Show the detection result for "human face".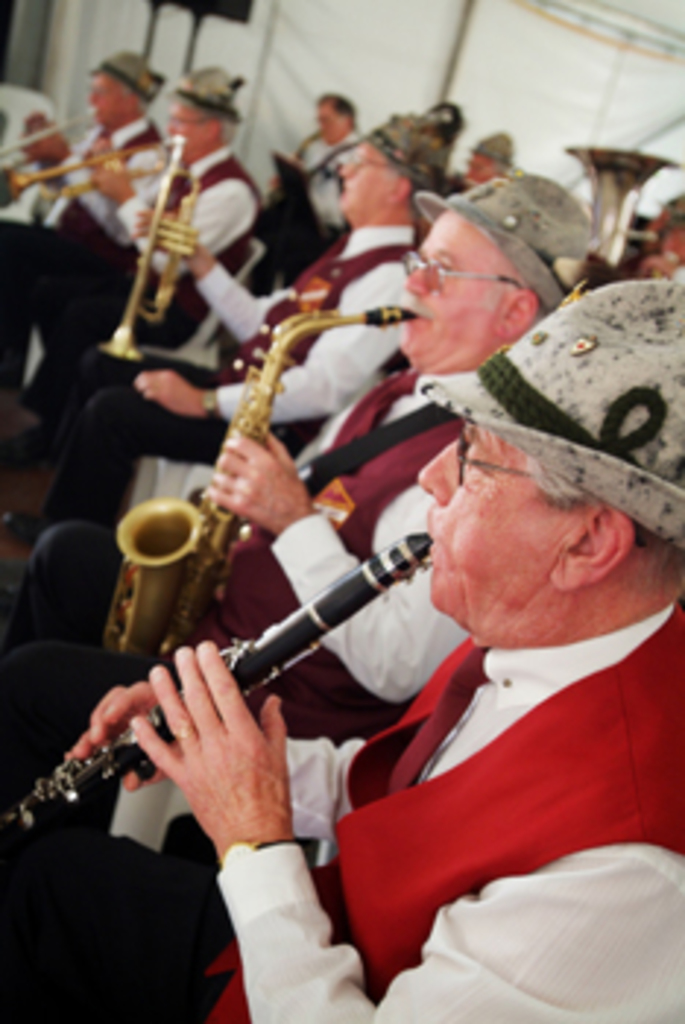
l=79, t=73, r=138, b=126.
